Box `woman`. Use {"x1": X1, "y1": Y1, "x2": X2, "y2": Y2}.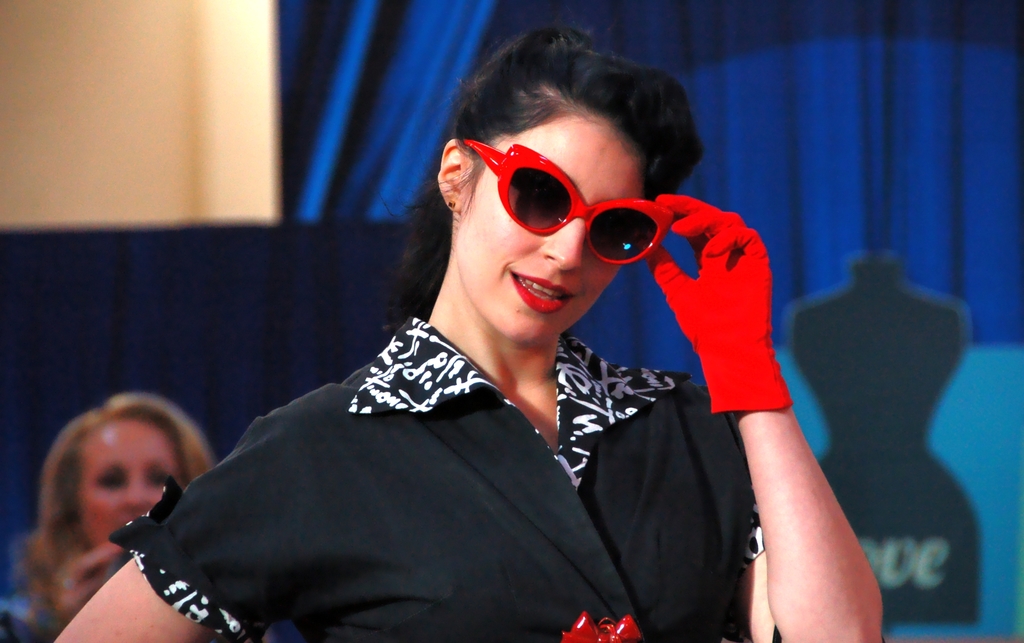
{"x1": 134, "y1": 62, "x2": 840, "y2": 634}.
